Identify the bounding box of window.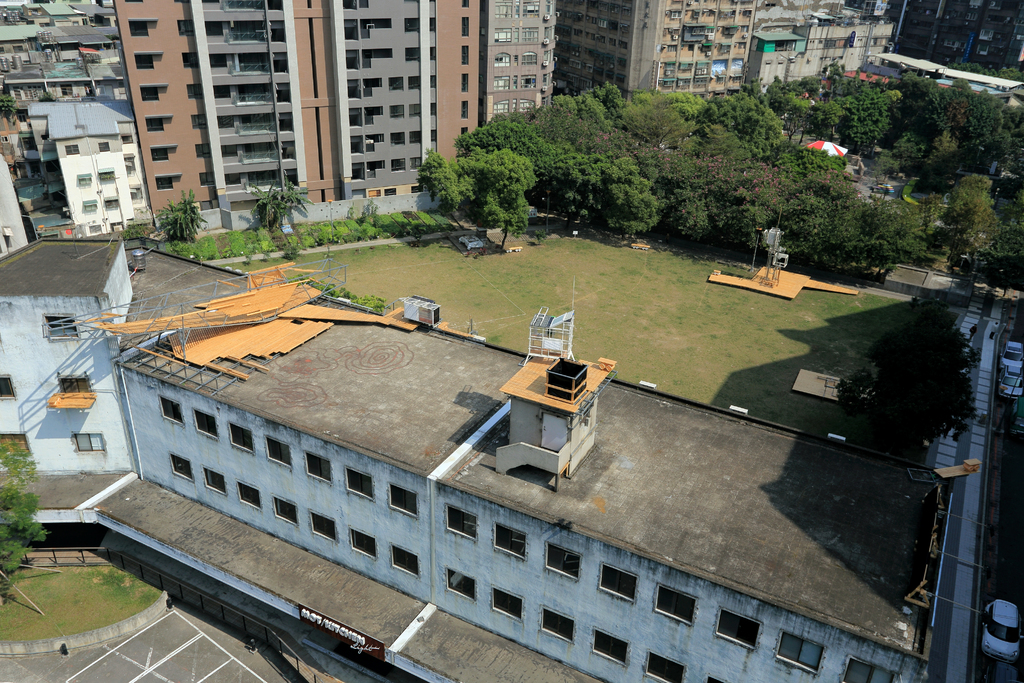
bbox(576, 13, 584, 21).
